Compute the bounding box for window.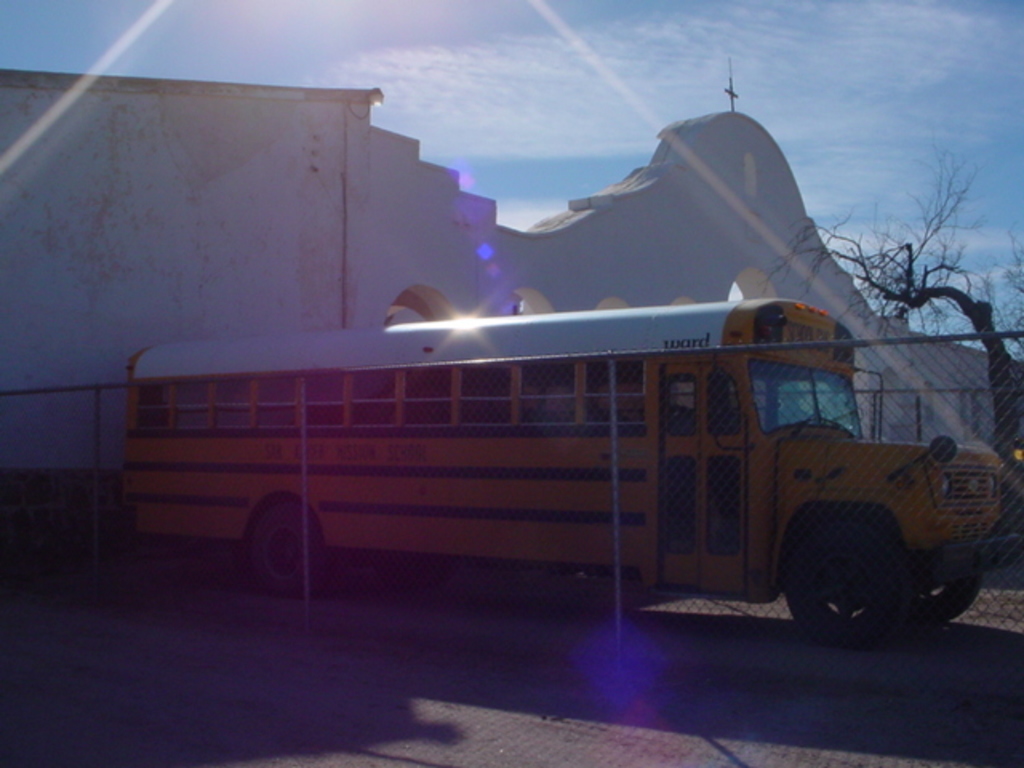
select_region(138, 386, 166, 427).
